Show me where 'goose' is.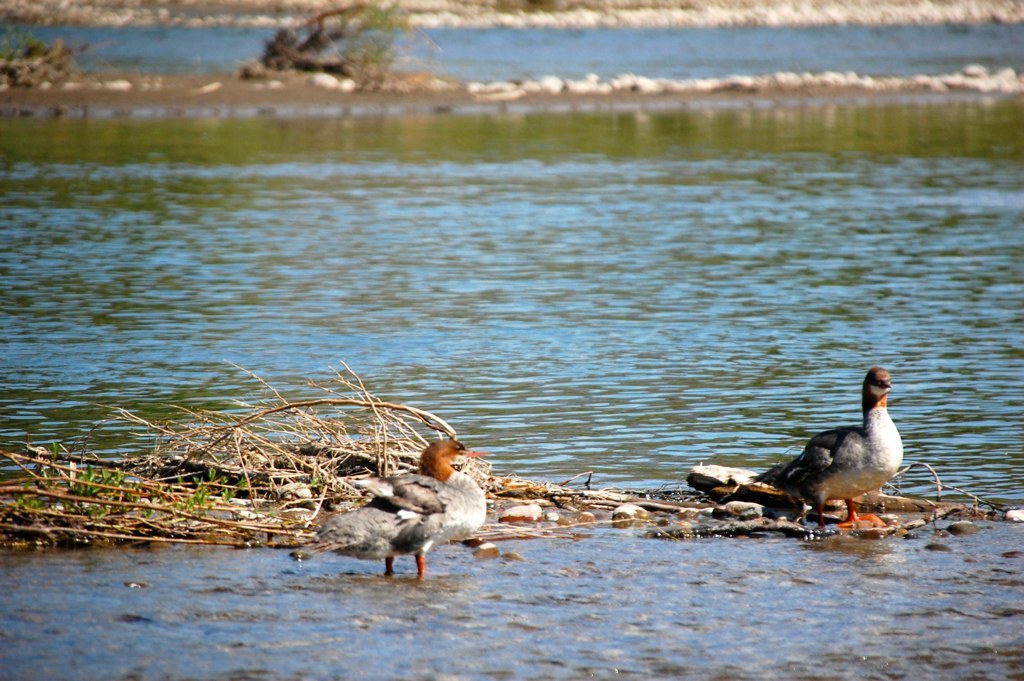
'goose' is at bbox=[742, 367, 908, 531].
